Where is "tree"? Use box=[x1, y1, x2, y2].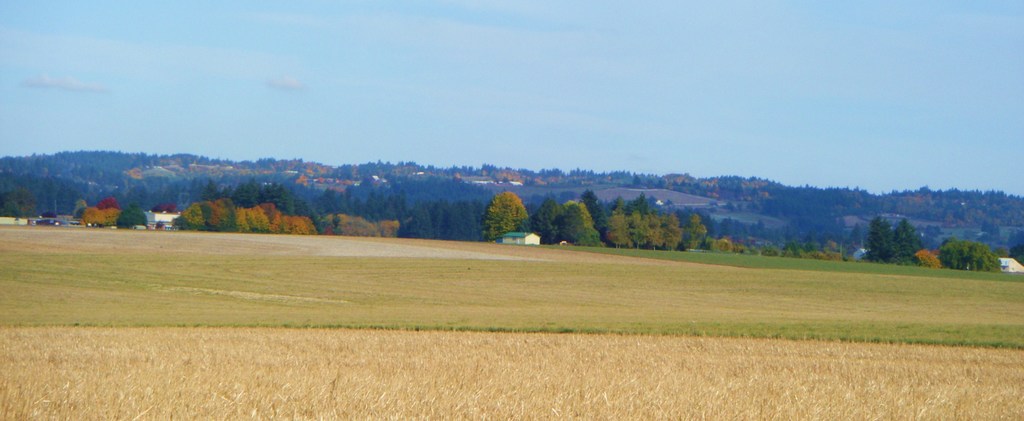
box=[289, 157, 308, 170].
